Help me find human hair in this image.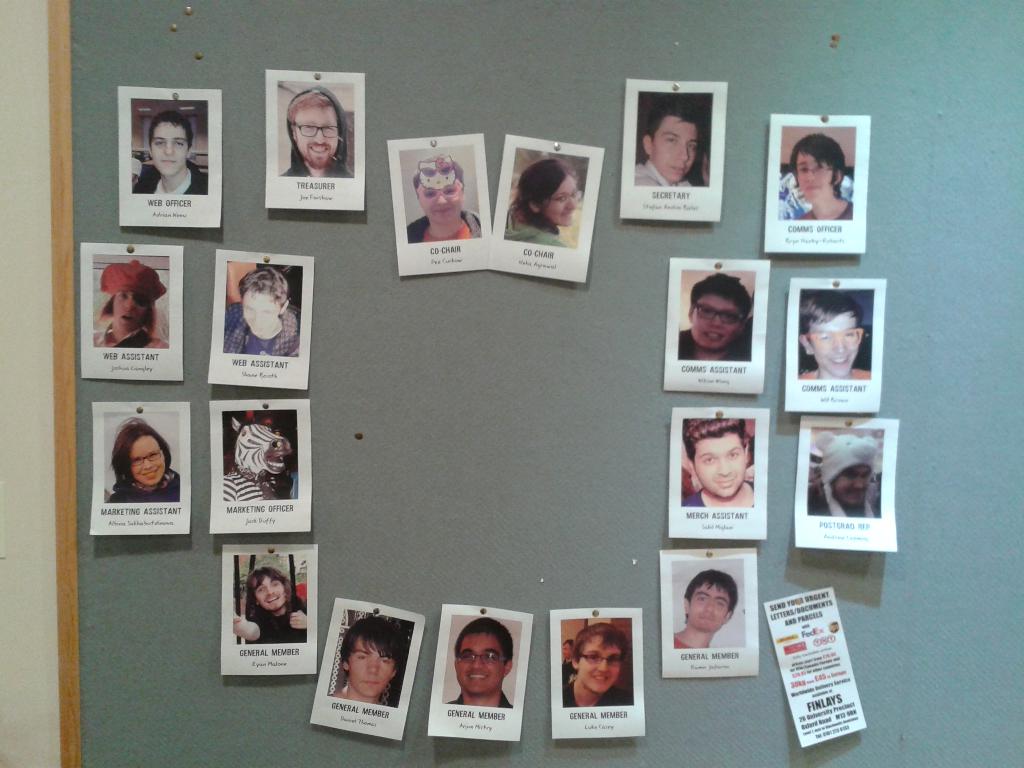
Found it: <bbox>154, 108, 189, 154</bbox>.
